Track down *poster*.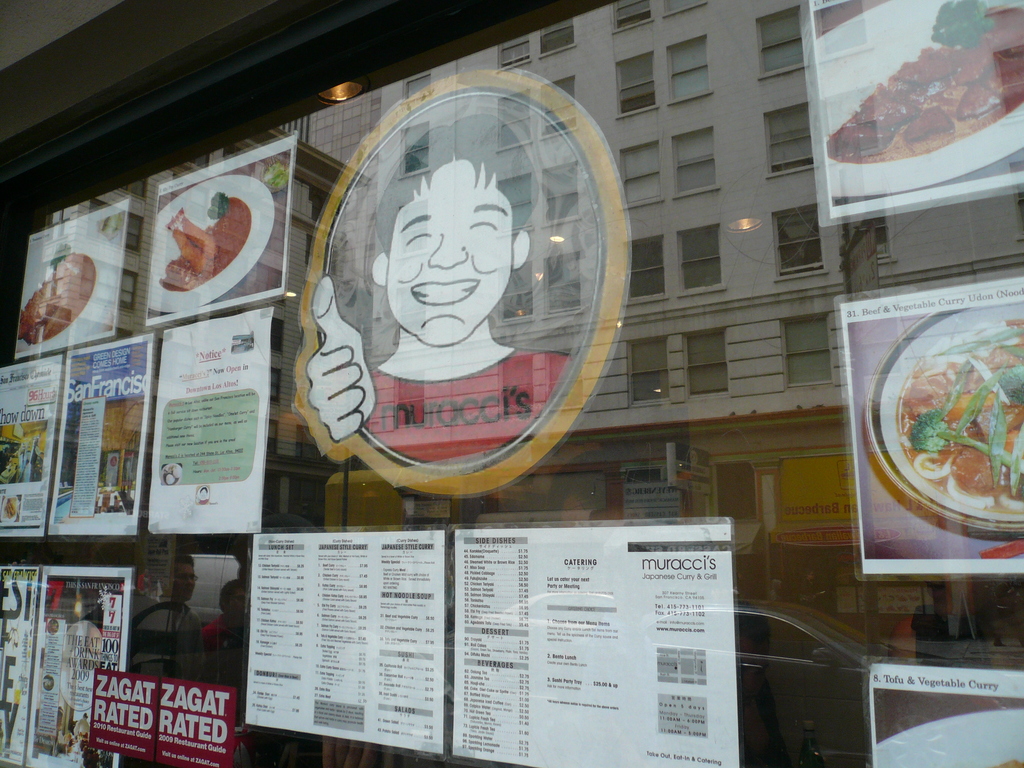
Tracked to <box>454,524,739,767</box>.
